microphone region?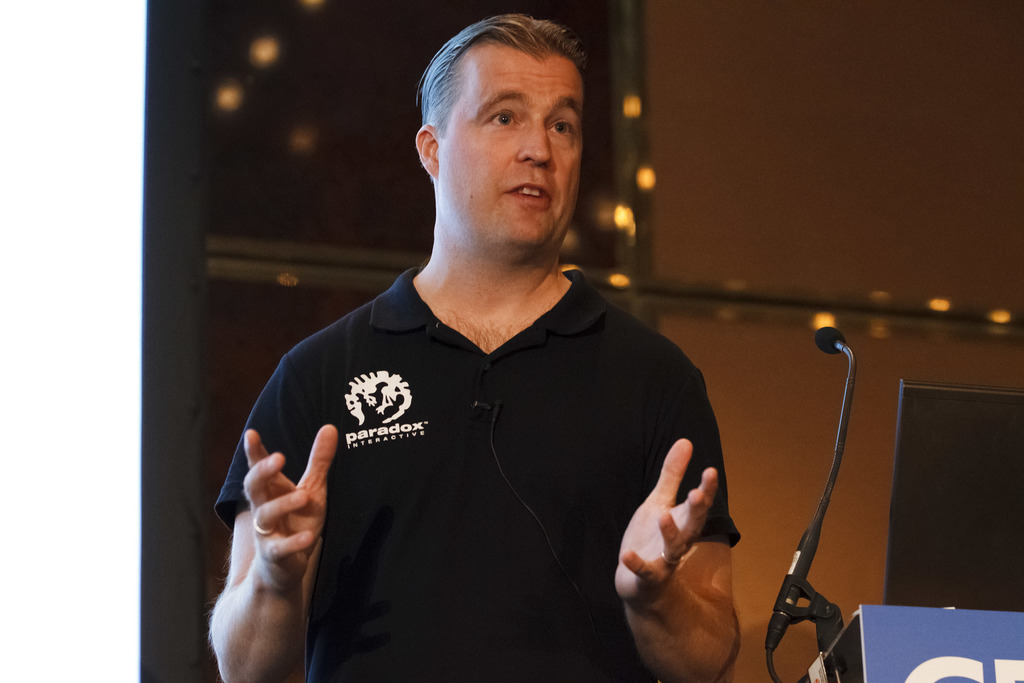
814 324 850 357
